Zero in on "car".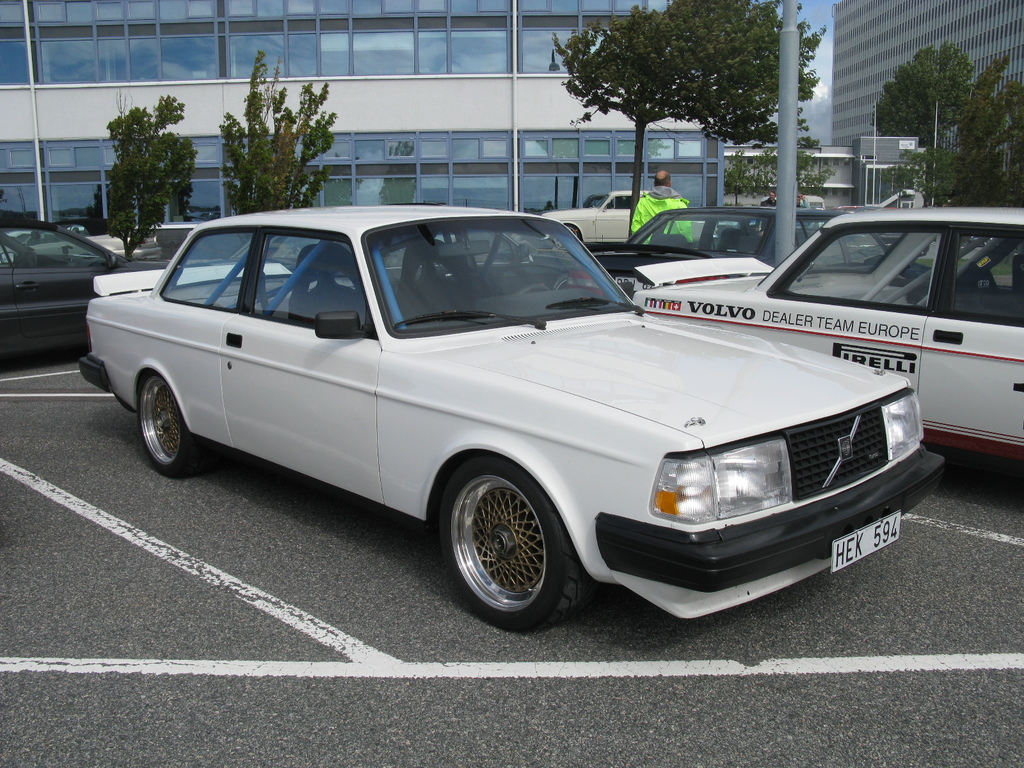
Zeroed in: <box>628,204,1023,445</box>.
